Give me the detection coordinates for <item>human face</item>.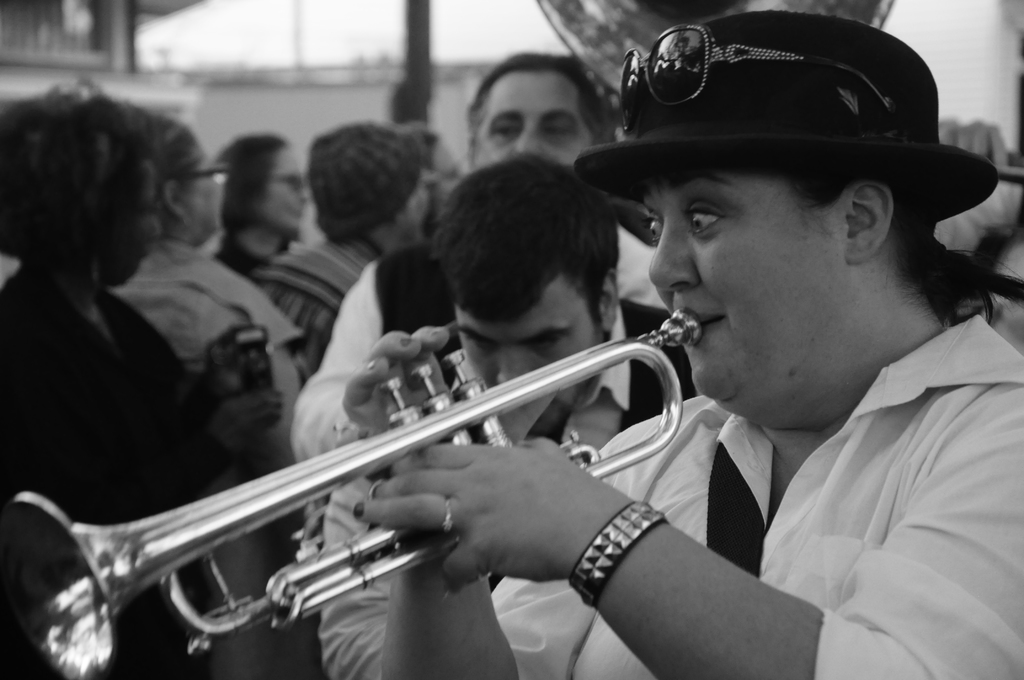
x1=262, y1=147, x2=307, y2=239.
